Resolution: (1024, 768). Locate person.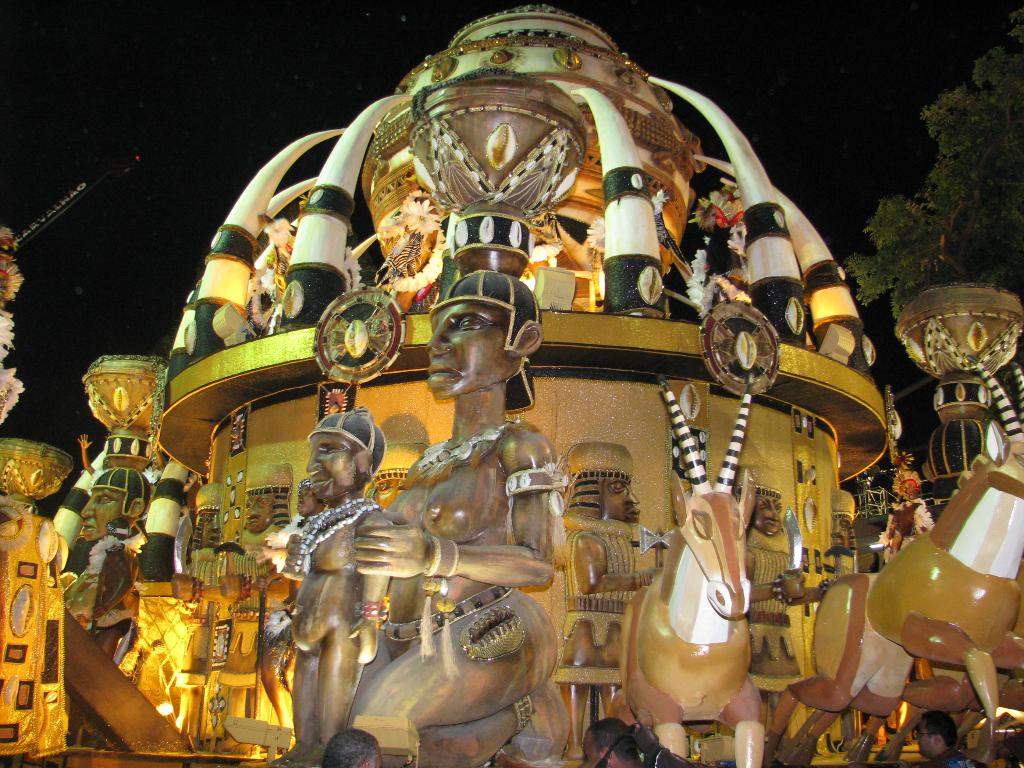
box=[65, 464, 154, 749].
